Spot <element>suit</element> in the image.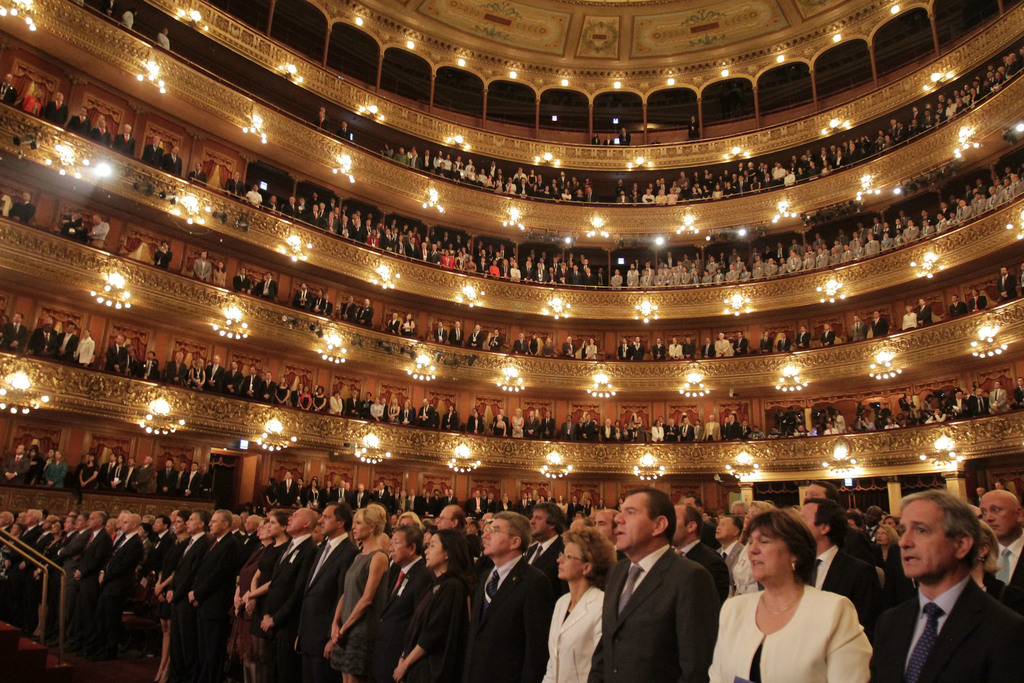
<element>suit</element> found at {"x1": 8, "y1": 203, "x2": 35, "y2": 224}.
